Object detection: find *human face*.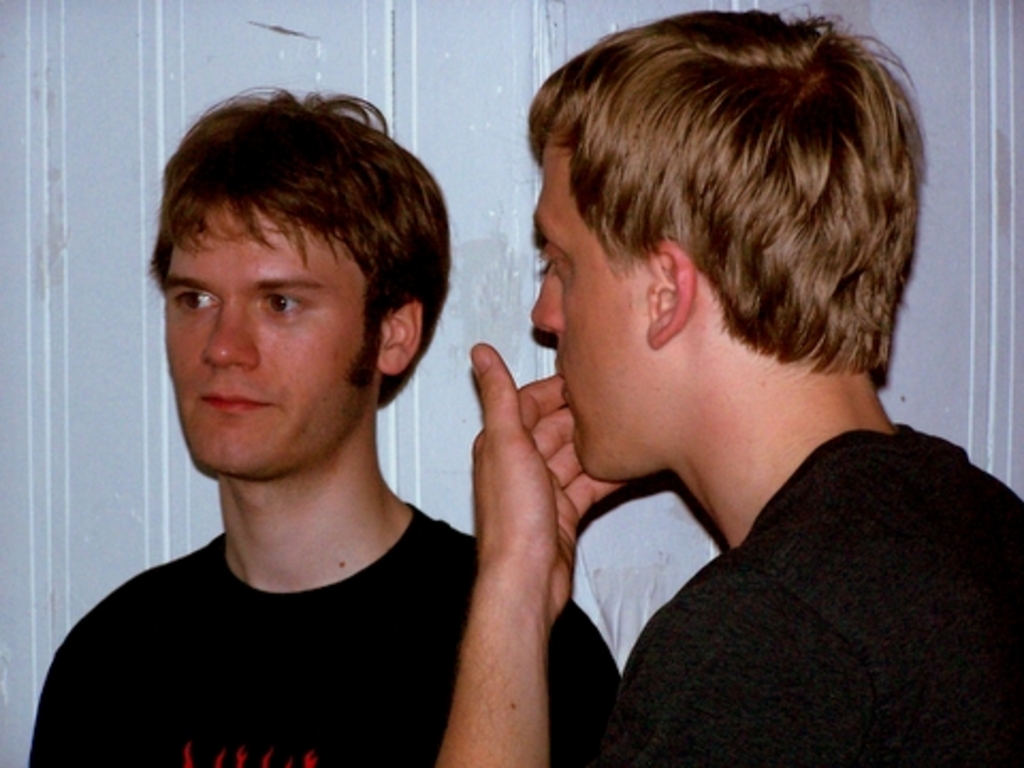
162, 215, 363, 480.
